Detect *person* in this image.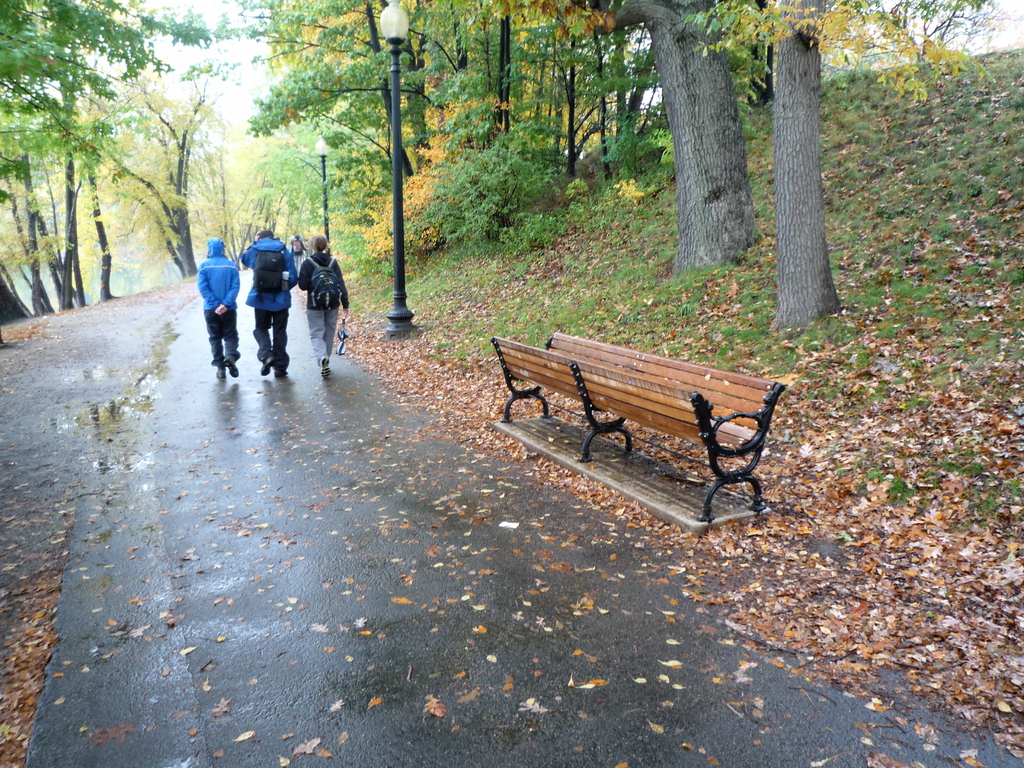
Detection: <bbox>244, 230, 304, 377</bbox>.
